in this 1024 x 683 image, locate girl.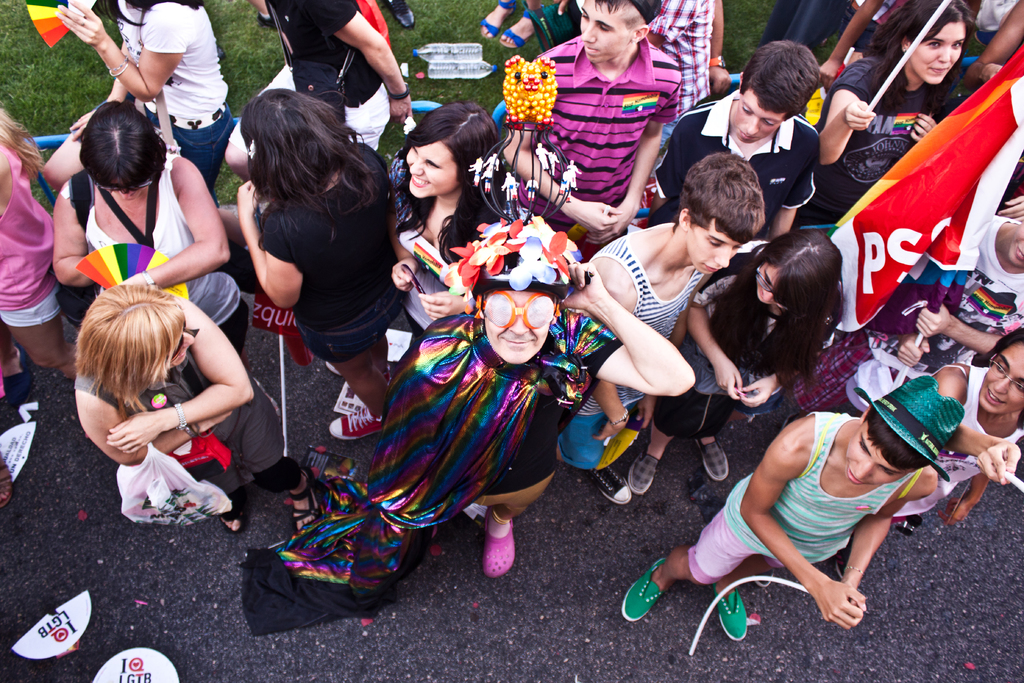
Bounding box: 459, 0, 559, 54.
